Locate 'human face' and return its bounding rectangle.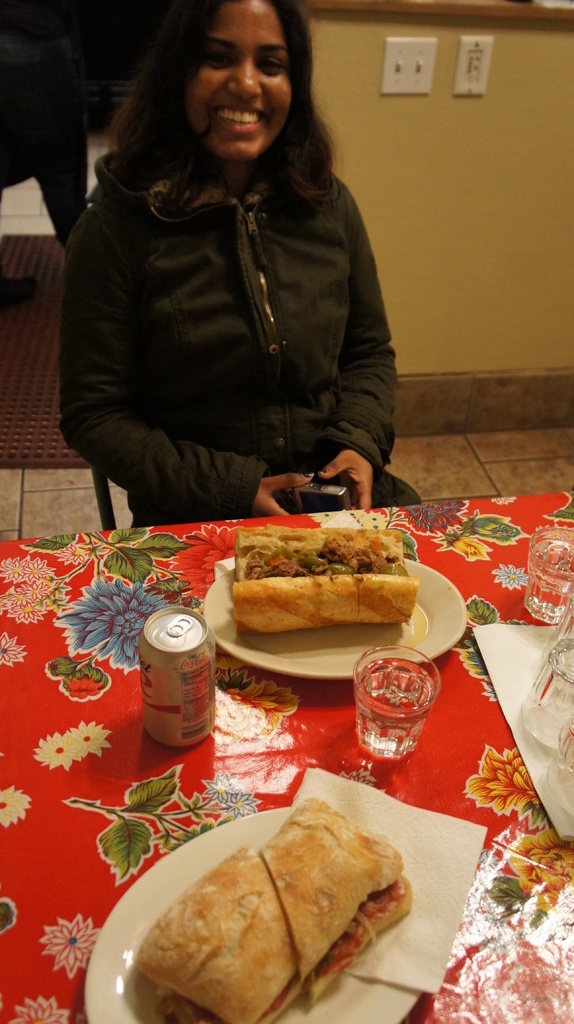
[186, 0, 293, 161].
